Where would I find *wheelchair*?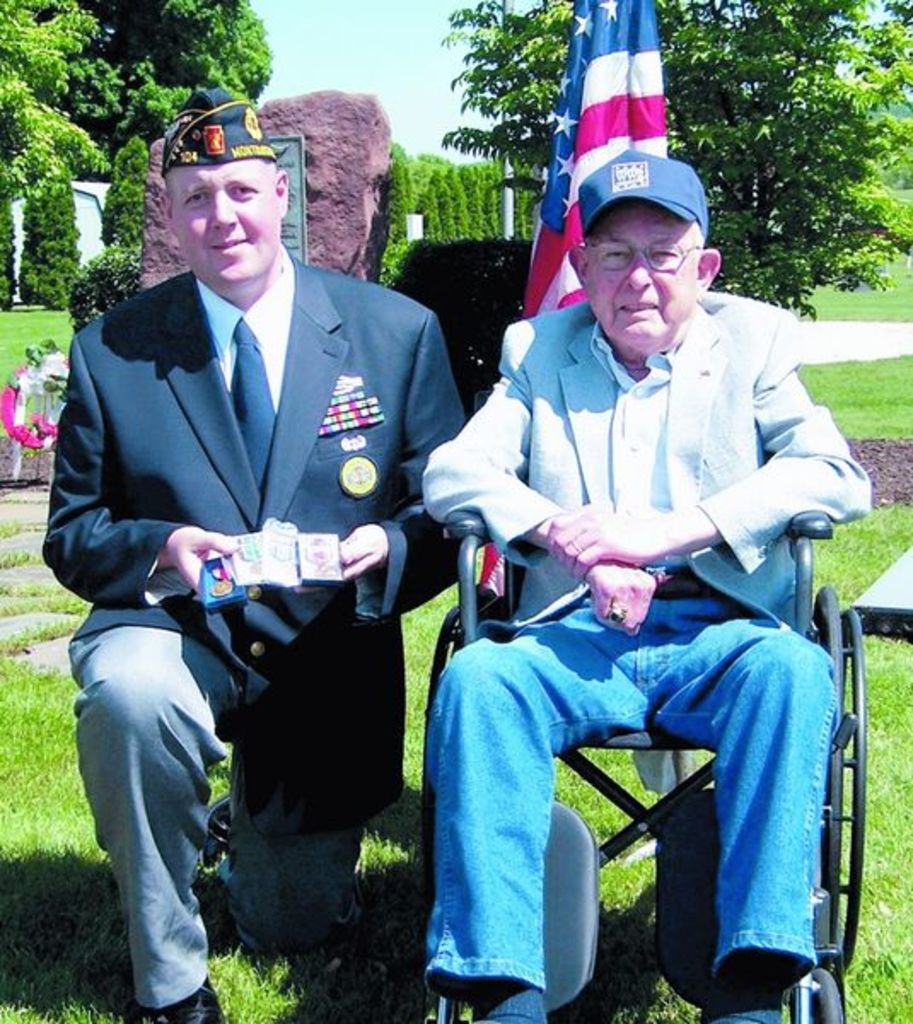
At rect(389, 505, 877, 1022).
